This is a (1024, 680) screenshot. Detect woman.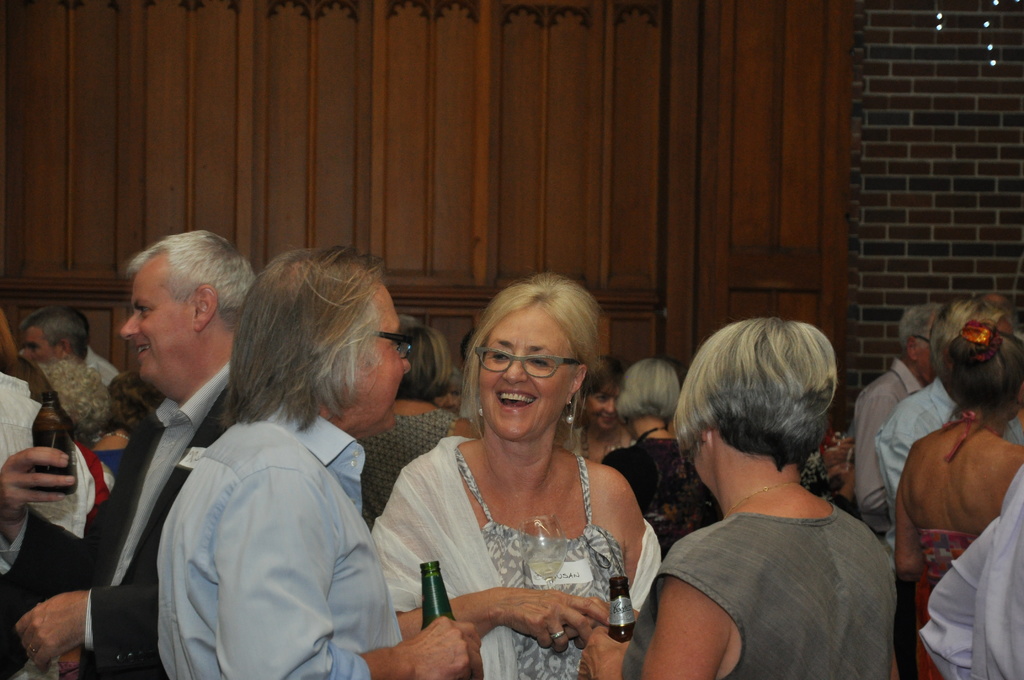
select_region(579, 318, 895, 679).
